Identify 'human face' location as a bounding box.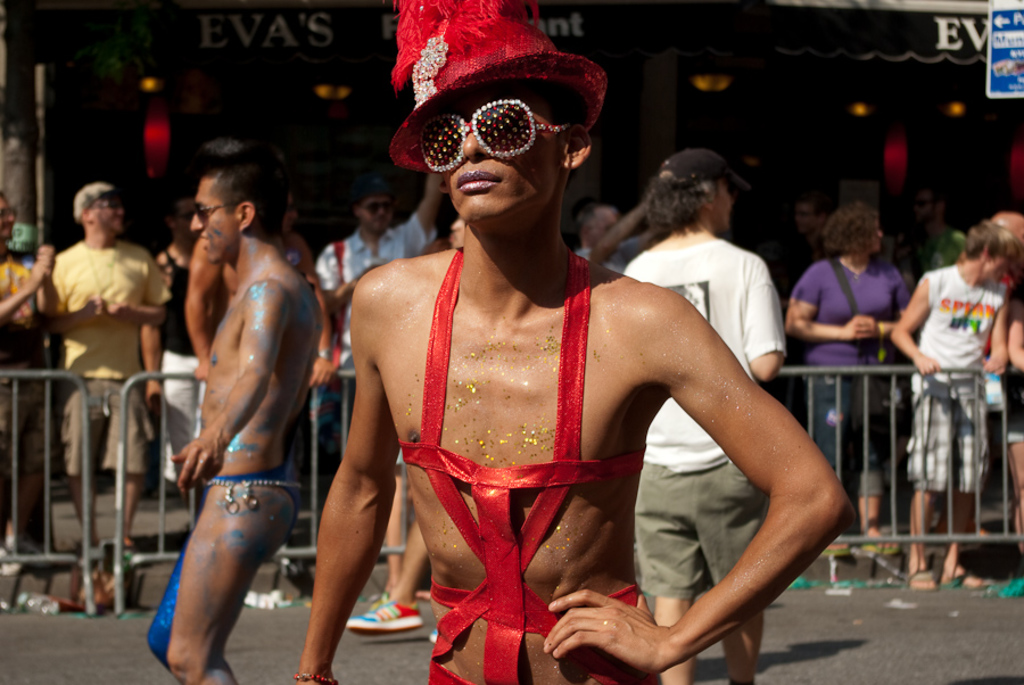
bbox(593, 209, 613, 248).
